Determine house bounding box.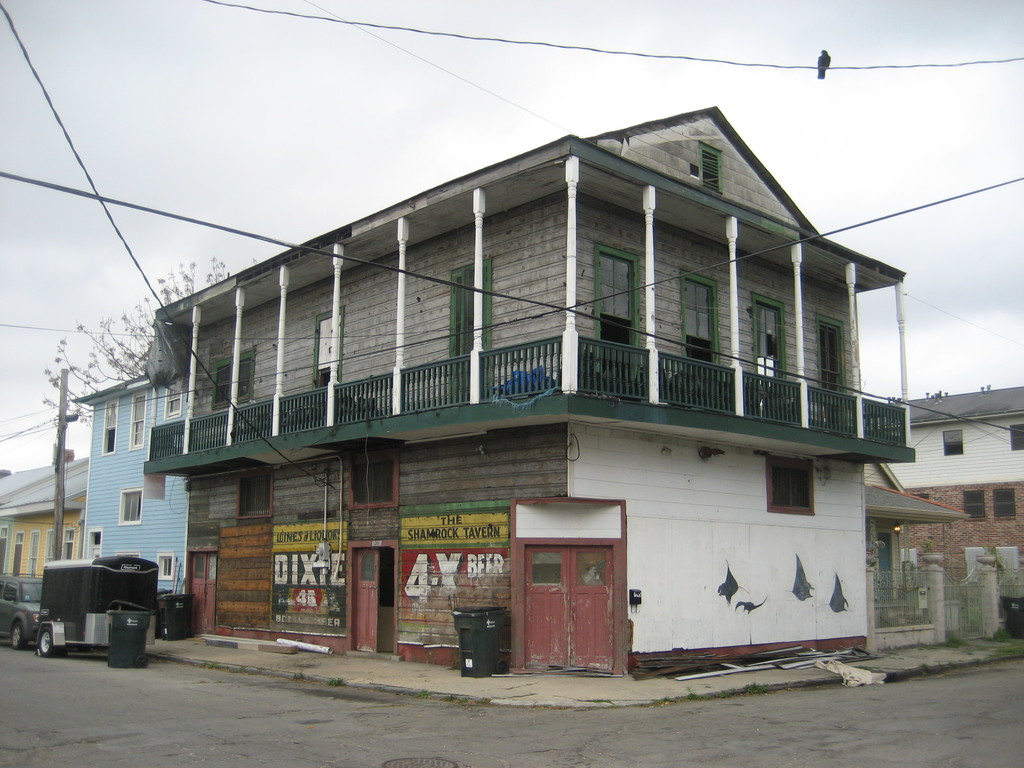
Determined: 74, 78, 926, 682.
